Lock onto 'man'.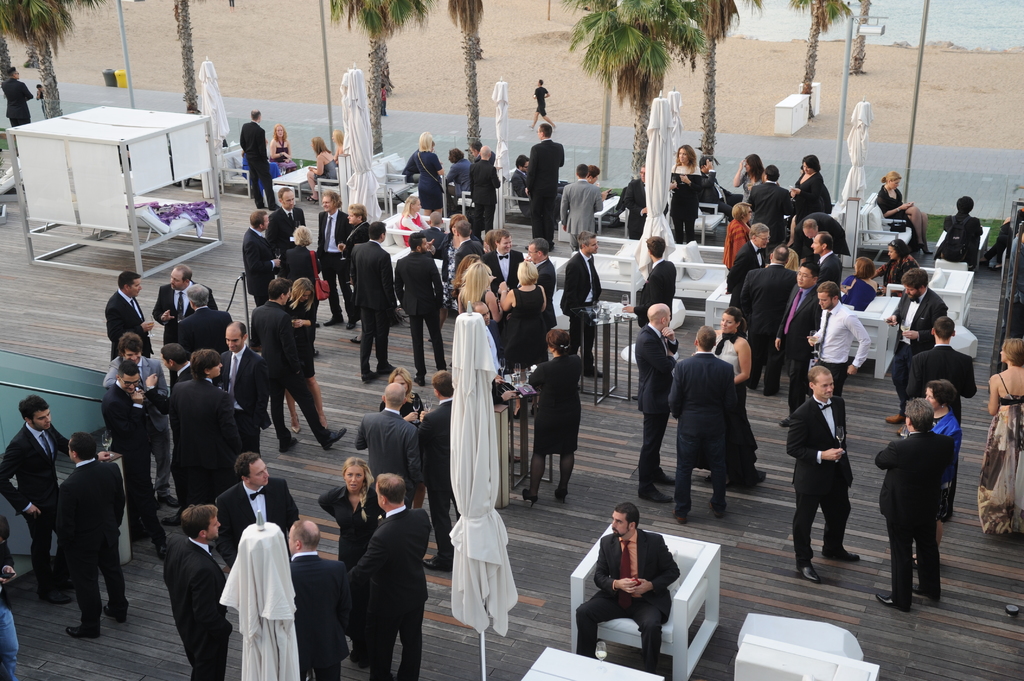
Locked: (x1=884, y1=266, x2=948, y2=422).
